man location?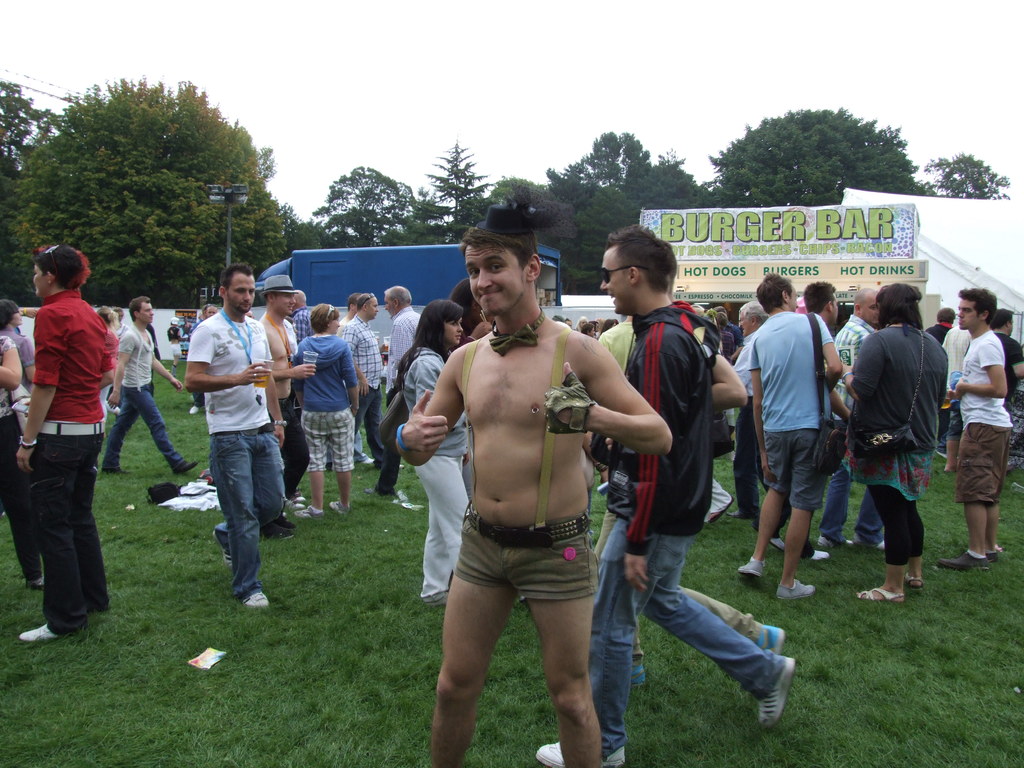
l=730, t=304, r=772, b=522
